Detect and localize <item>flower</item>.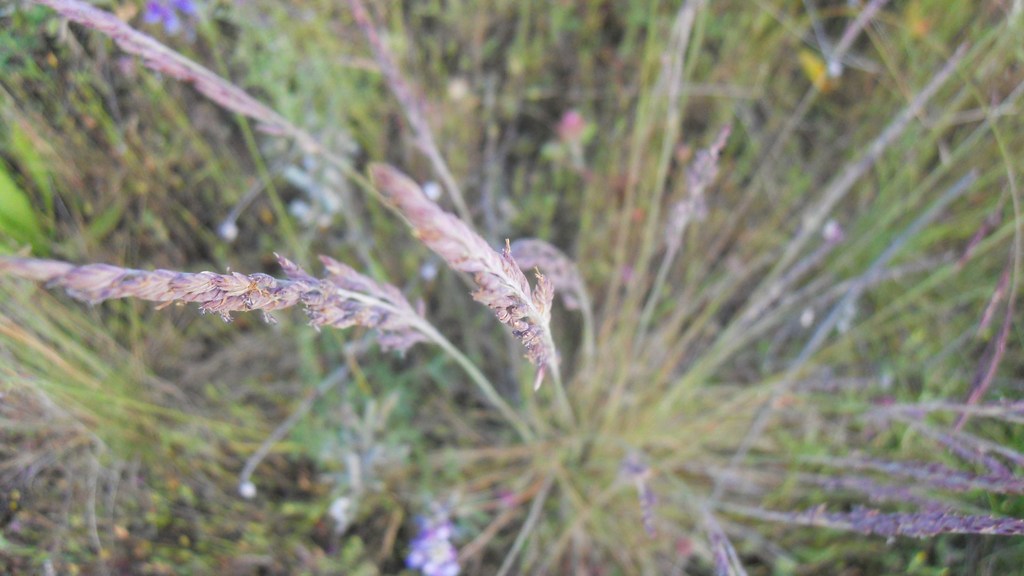
Localized at [396, 498, 456, 575].
